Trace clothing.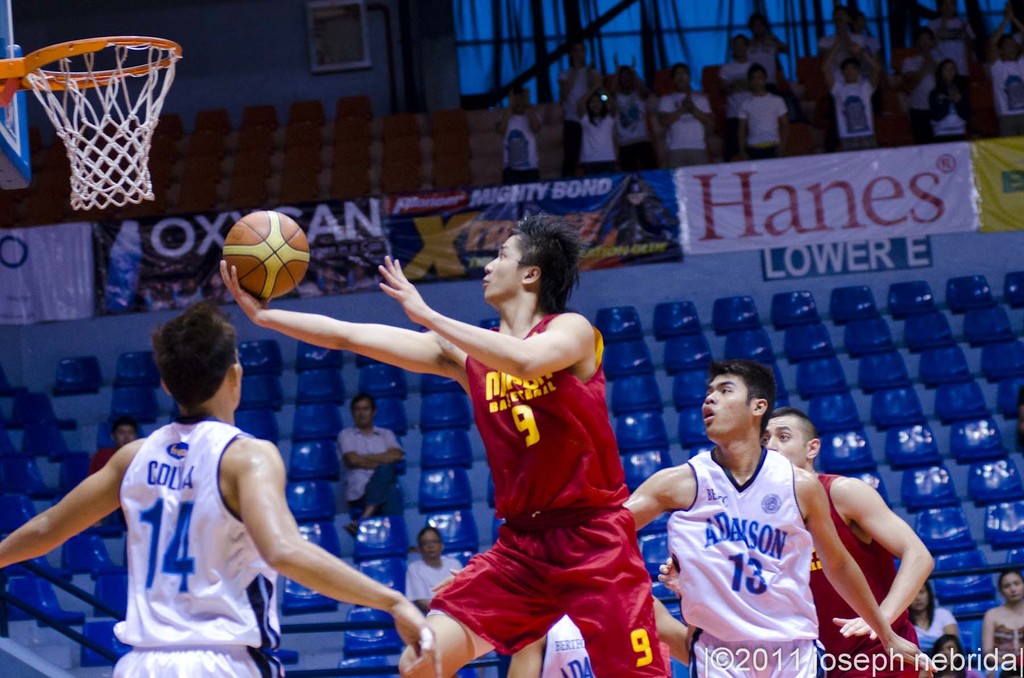
Traced to {"left": 913, "top": 604, "right": 956, "bottom": 654}.
